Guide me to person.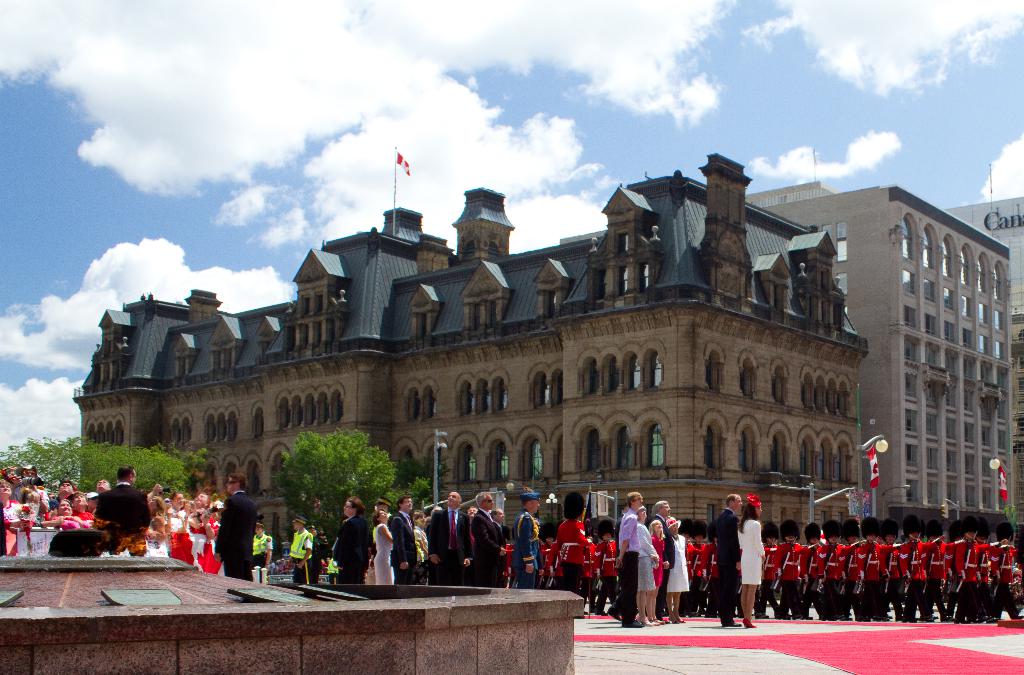
Guidance: (883, 530, 890, 605).
